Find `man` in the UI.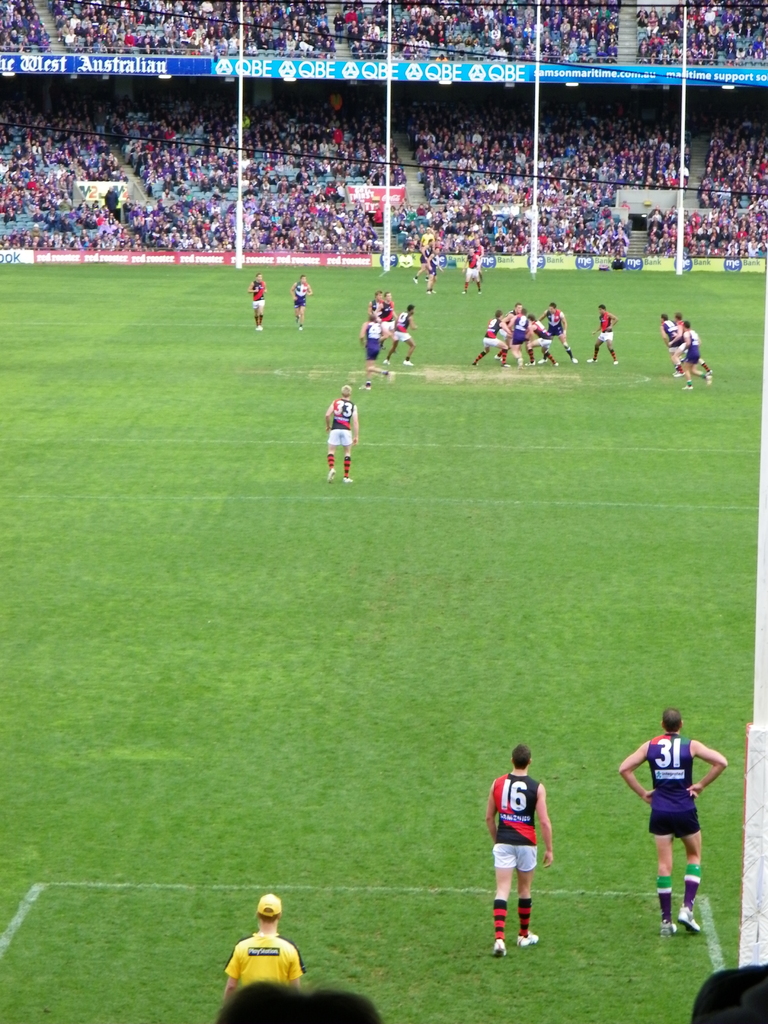
UI element at rect(588, 305, 623, 364).
